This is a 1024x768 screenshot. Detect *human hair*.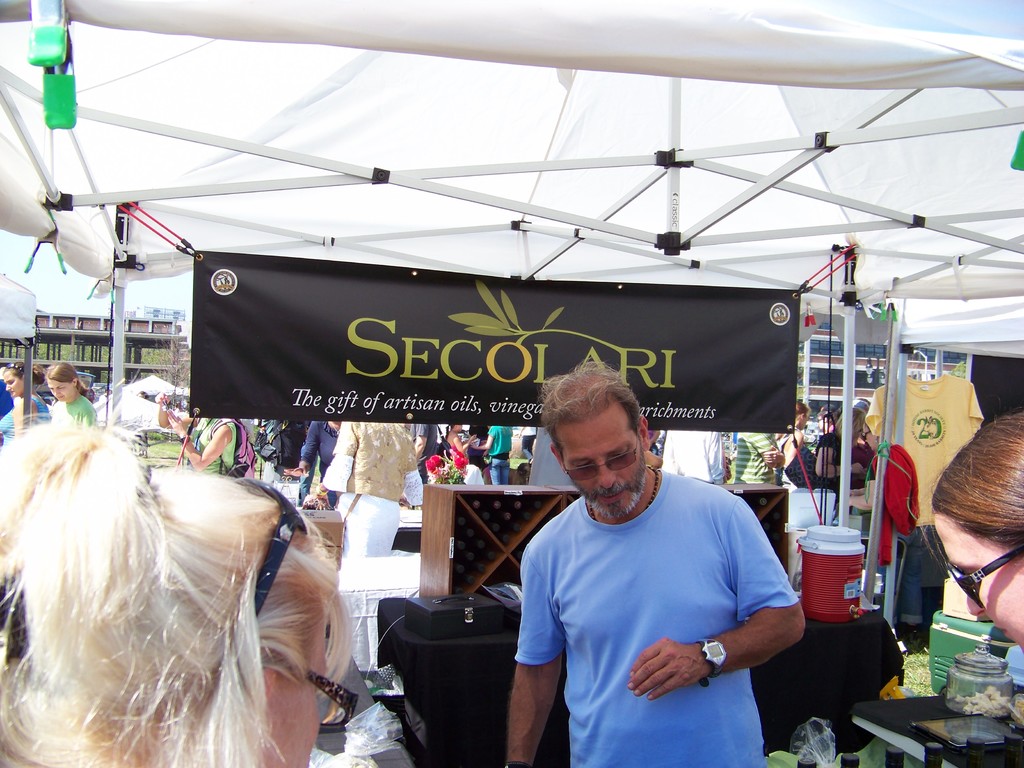
{"x1": 4, "y1": 420, "x2": 333, "y2": 767}.
